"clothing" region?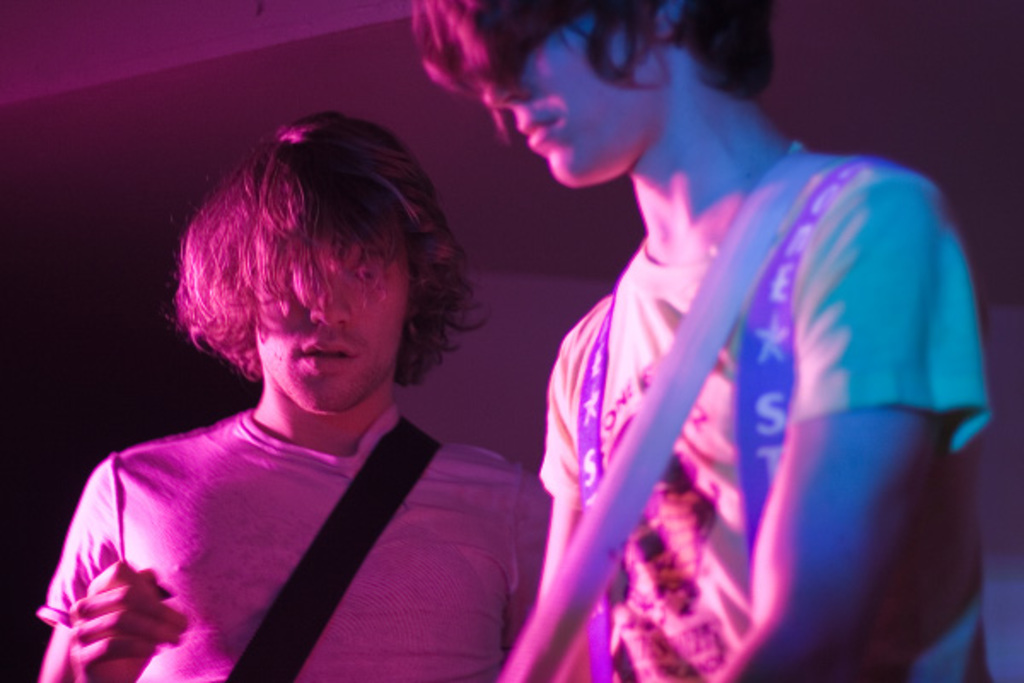
27/401/551/681
